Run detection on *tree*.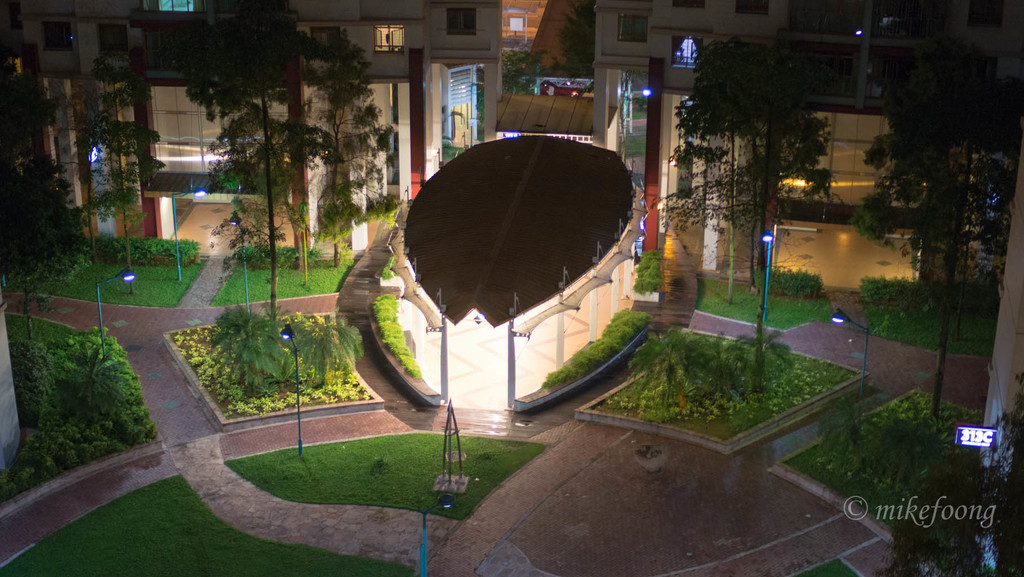
Result: (656, 32, 842, 309).
